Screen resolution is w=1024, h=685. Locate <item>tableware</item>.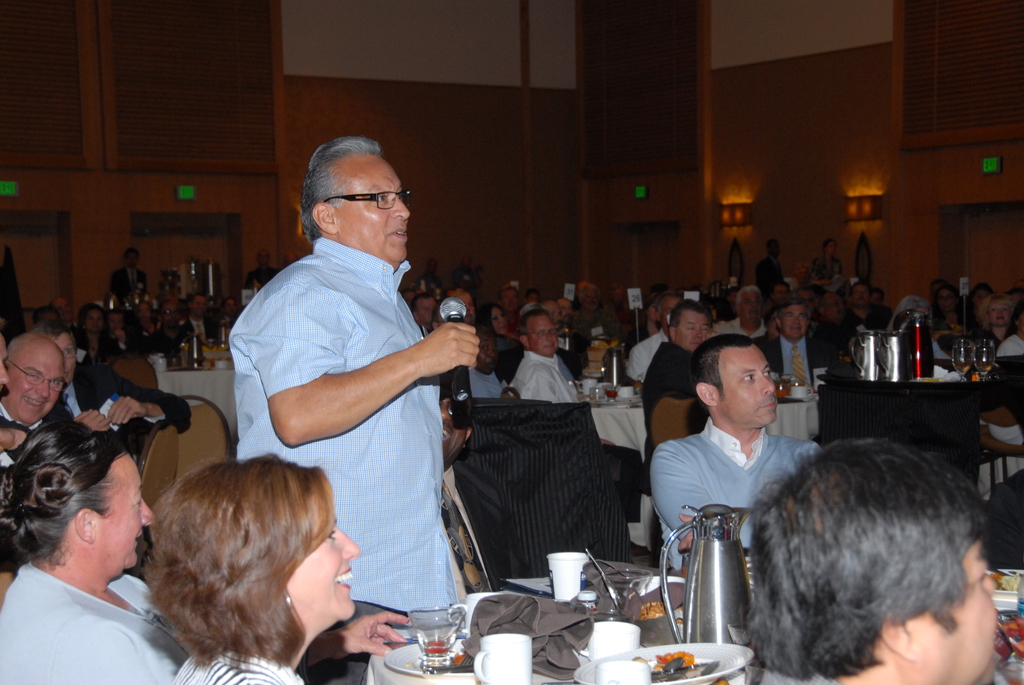
select_region(379, 634, 461, 677).
